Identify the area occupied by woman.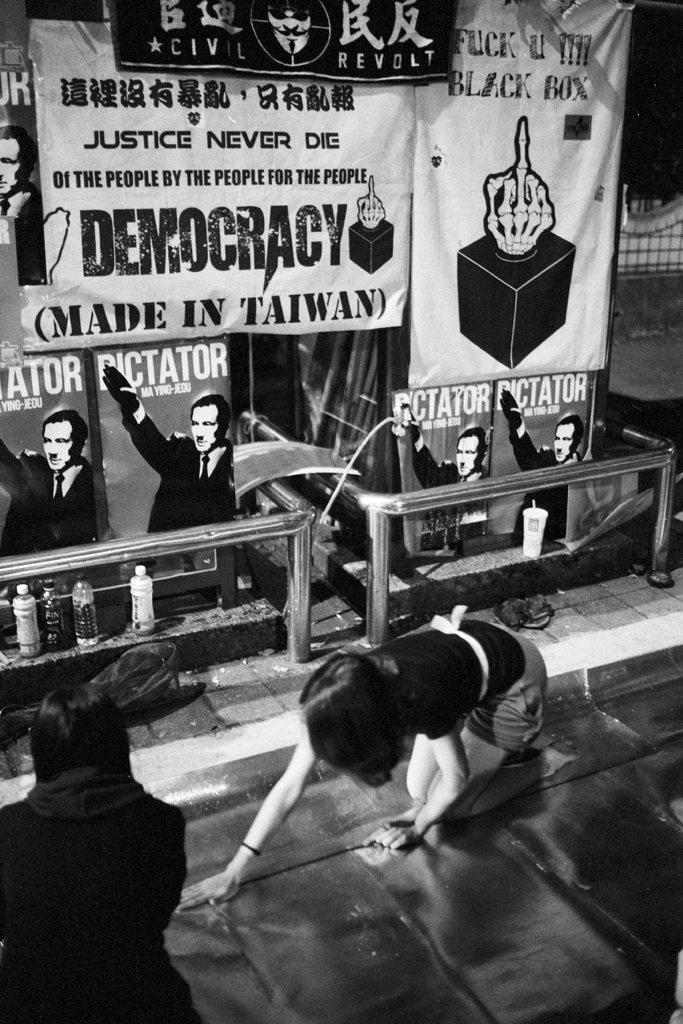
Area: {"x1": 0, "y1": 670, "x2": 184, "y2": 1023}.
